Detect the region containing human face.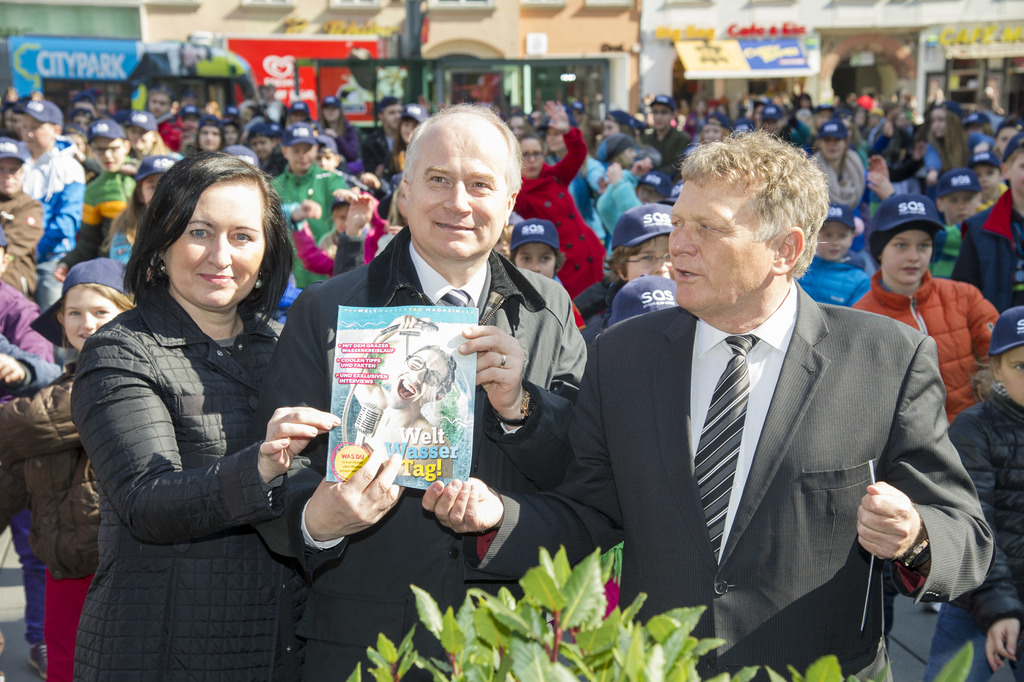
{"x1": 1, "y1": 156, "x2": 24, "y2": 192}.
